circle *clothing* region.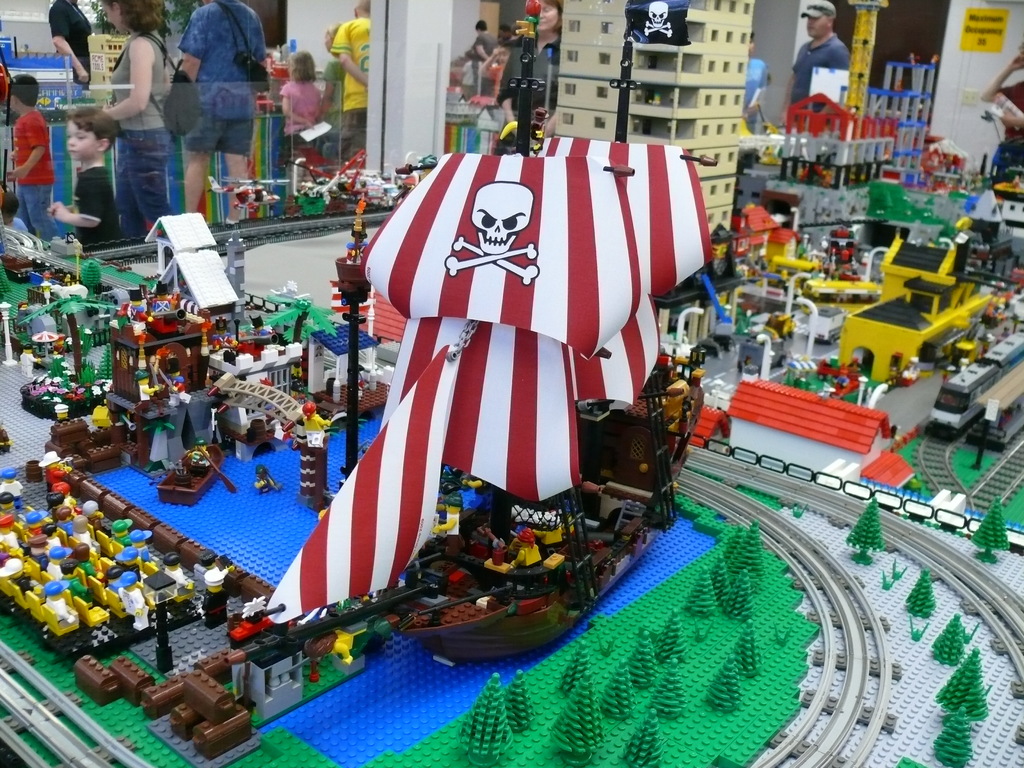
Region: [502,29,520,72].
